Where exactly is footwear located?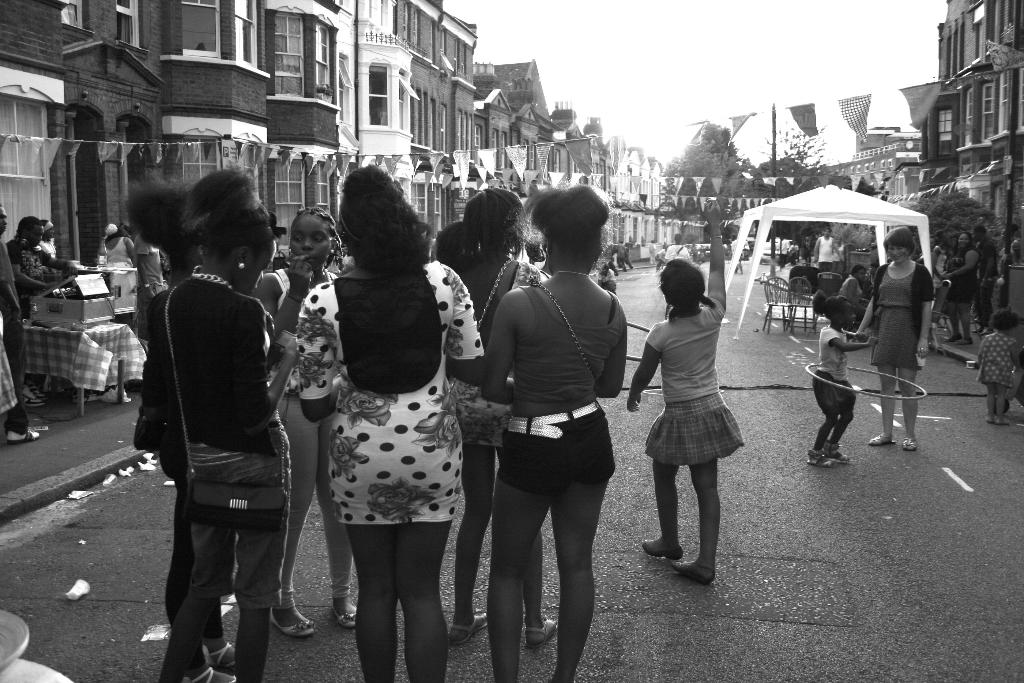
Its bounding box is crop(867, 429, 898, 448).
